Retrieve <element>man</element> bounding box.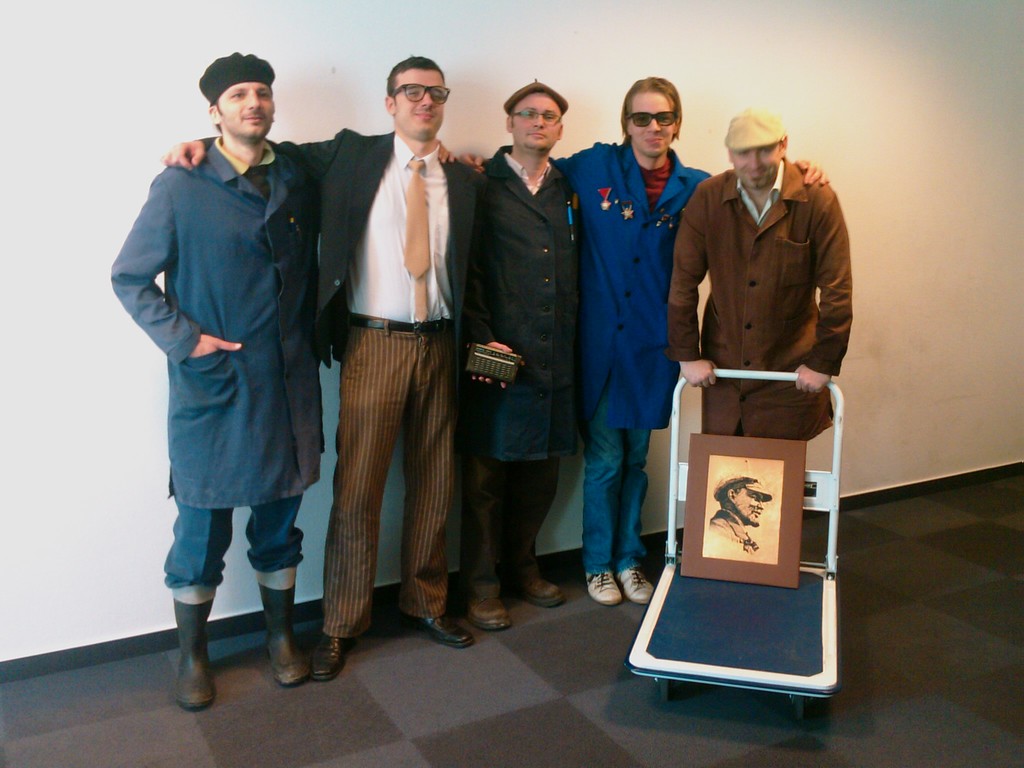
Bounding box: {"x1": 160, "y1": 51, "x2": 527, "y2": 683}.
